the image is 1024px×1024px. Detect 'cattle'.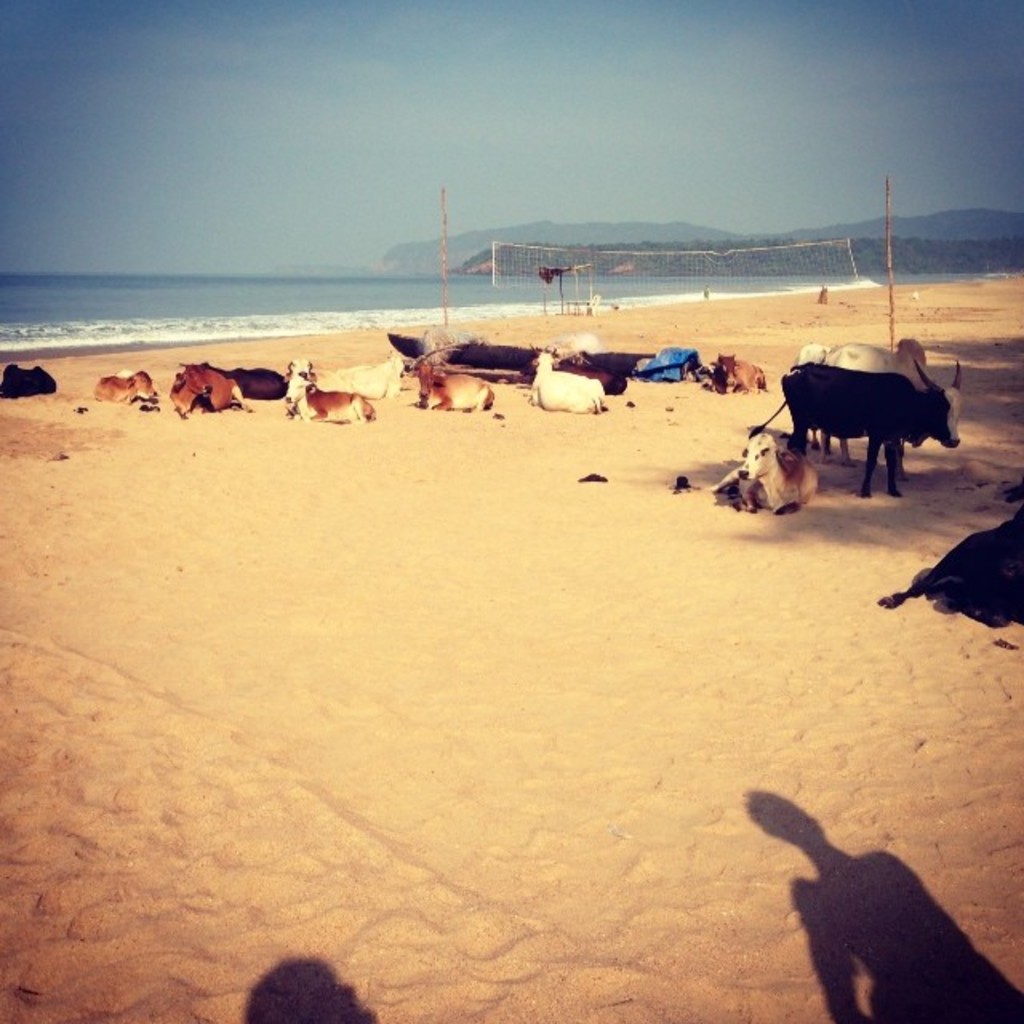
Detection: 877,480,1022,629.
